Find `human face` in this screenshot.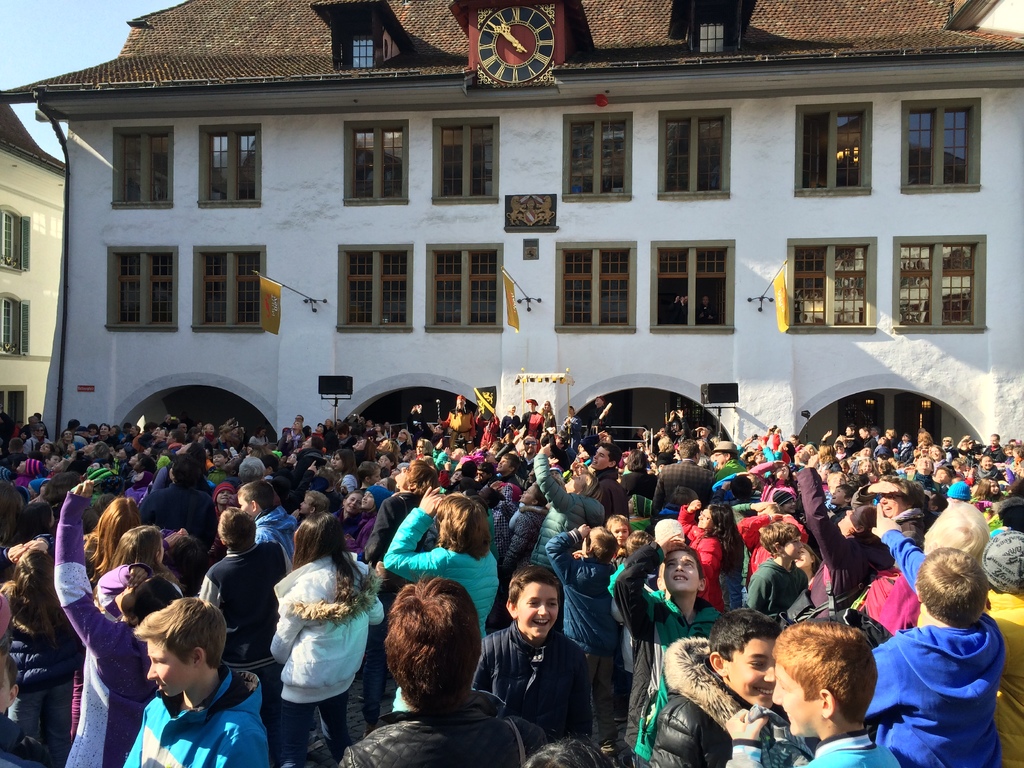
The bounding box for `human face` is 771,662,829,741.
